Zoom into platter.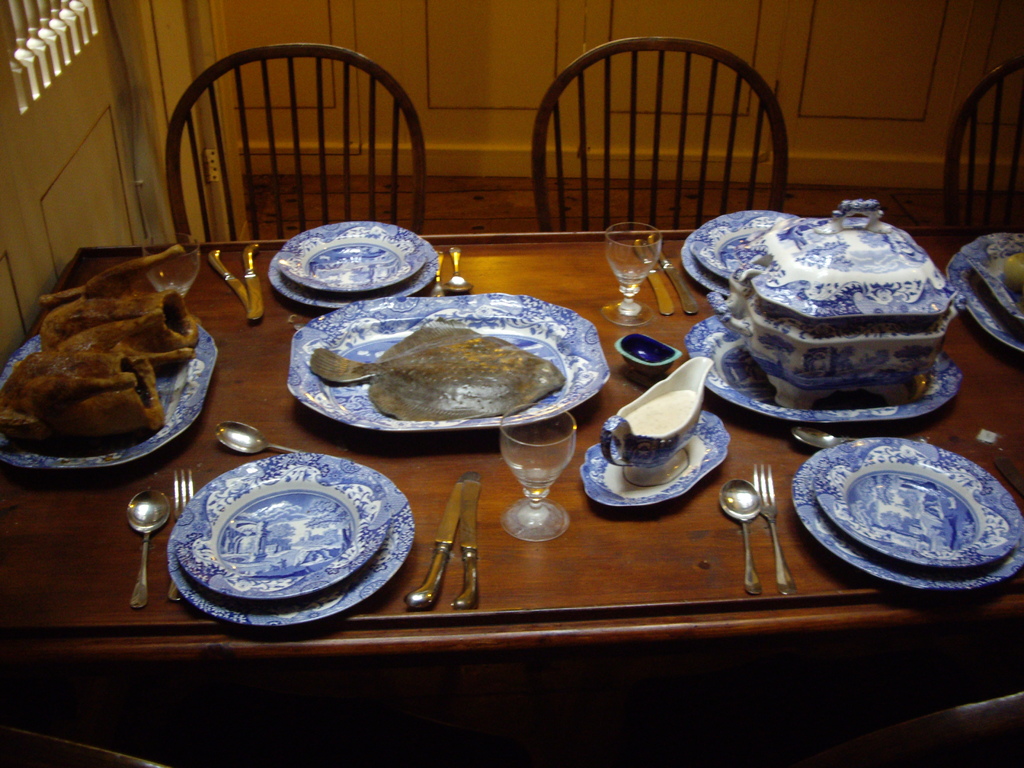
Zoom target: [0,325,214,476].
